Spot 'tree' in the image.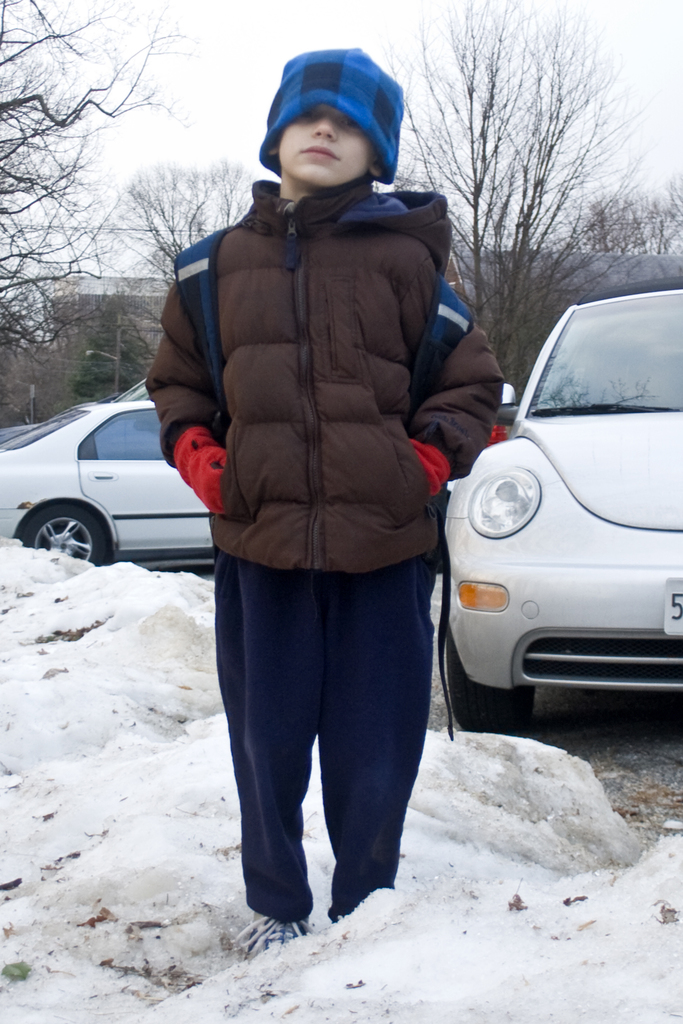
'tree' found at <box>561,176,682,316</box>.
